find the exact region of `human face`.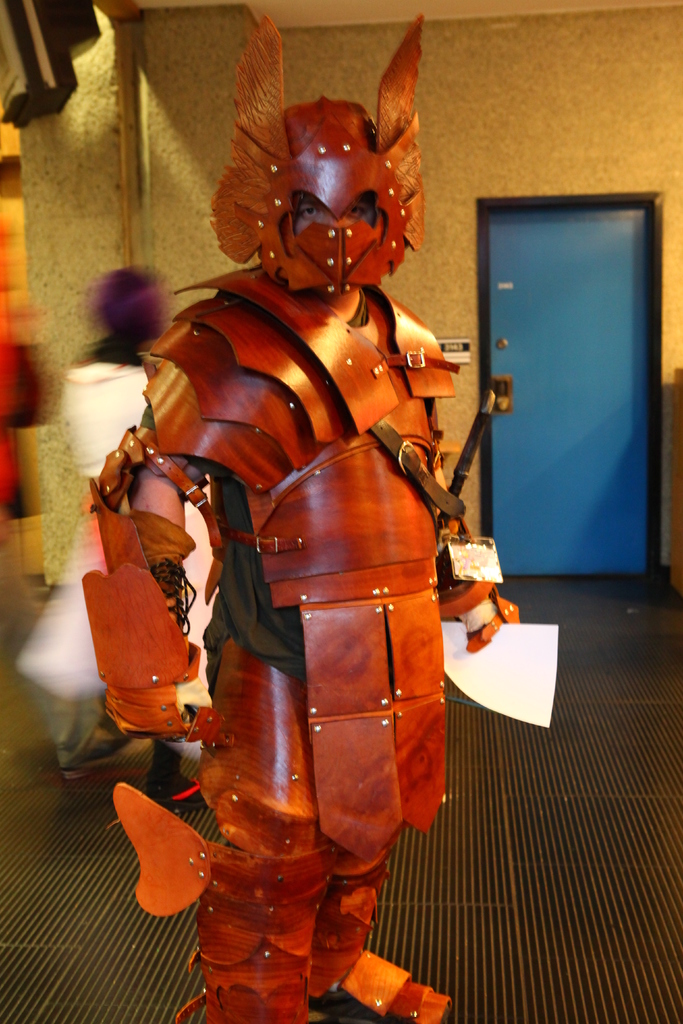
Exact region: box=[290, 189, 374, 231].
